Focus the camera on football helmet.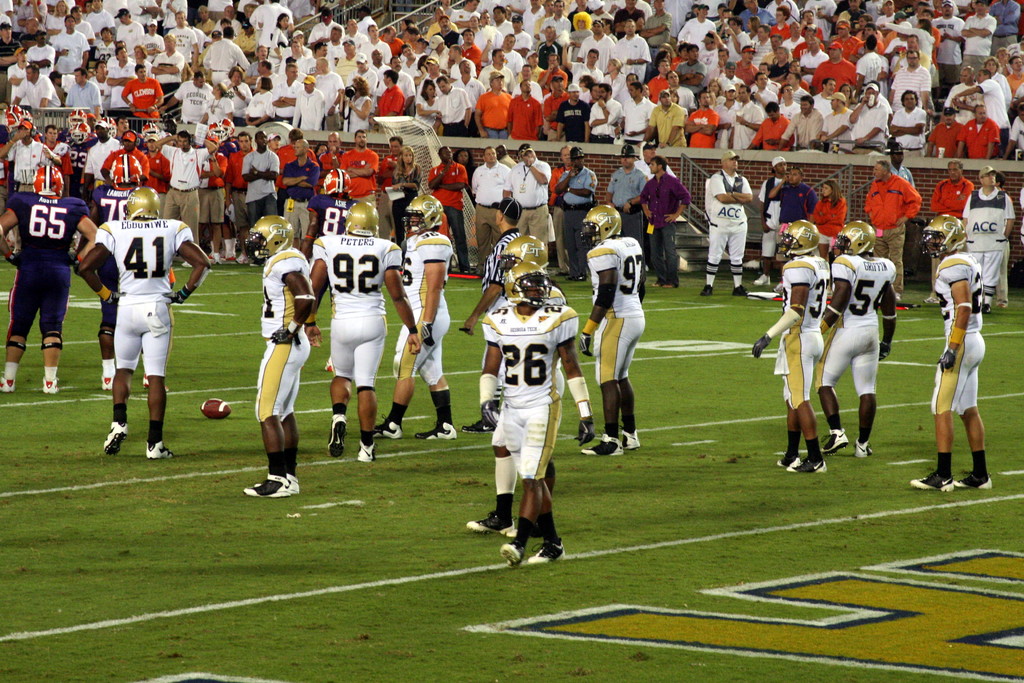
Focus region: box=[785, 220, 826, 265].
